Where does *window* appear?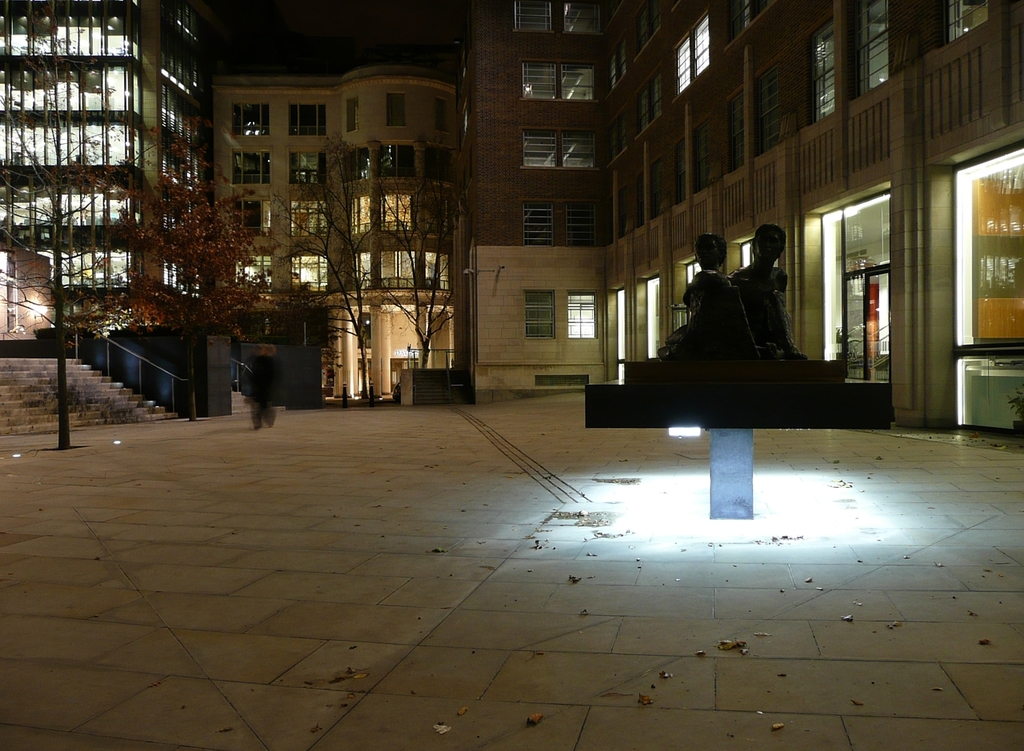
Appears at select_region(673, 131, 687, 200).
